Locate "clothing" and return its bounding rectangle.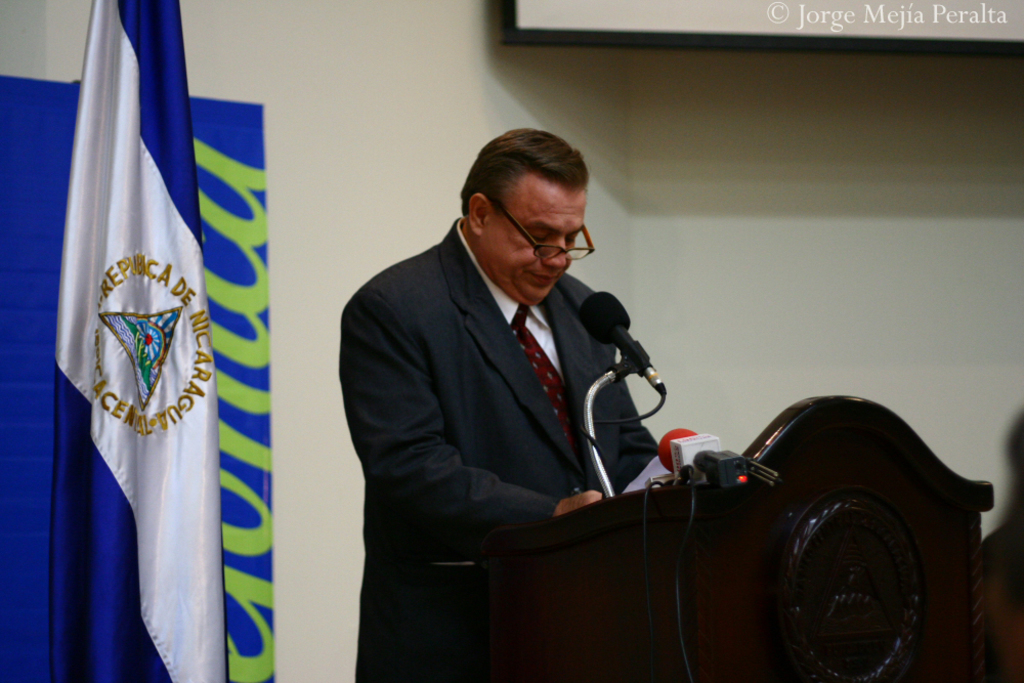
box(333, 174, 678, 631).
